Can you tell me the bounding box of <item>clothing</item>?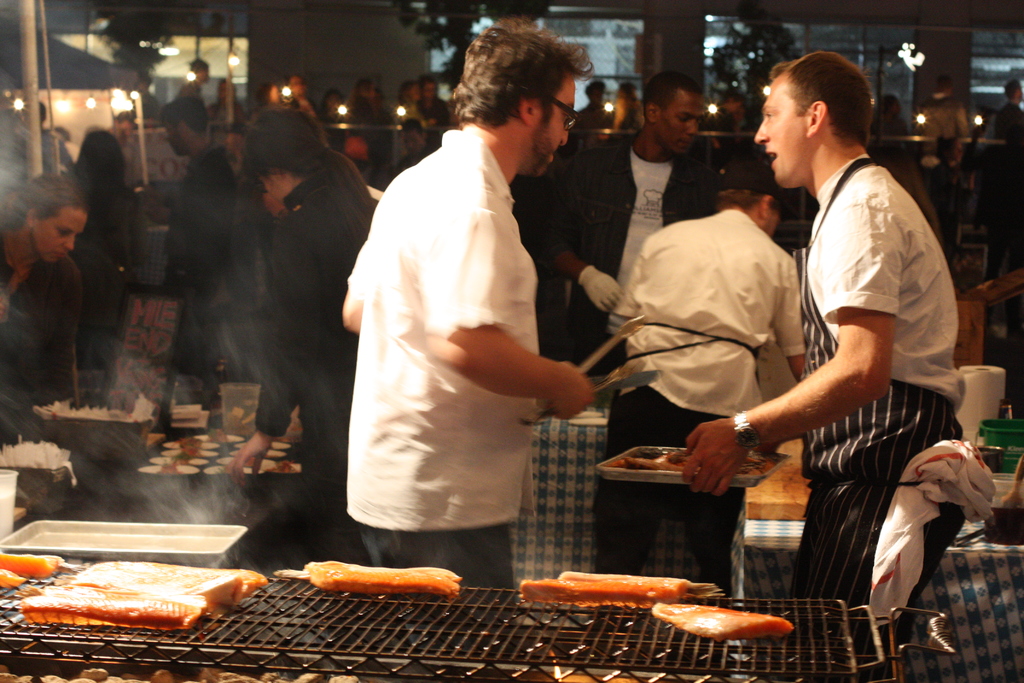
BBox(614, 208, 800, 632).
